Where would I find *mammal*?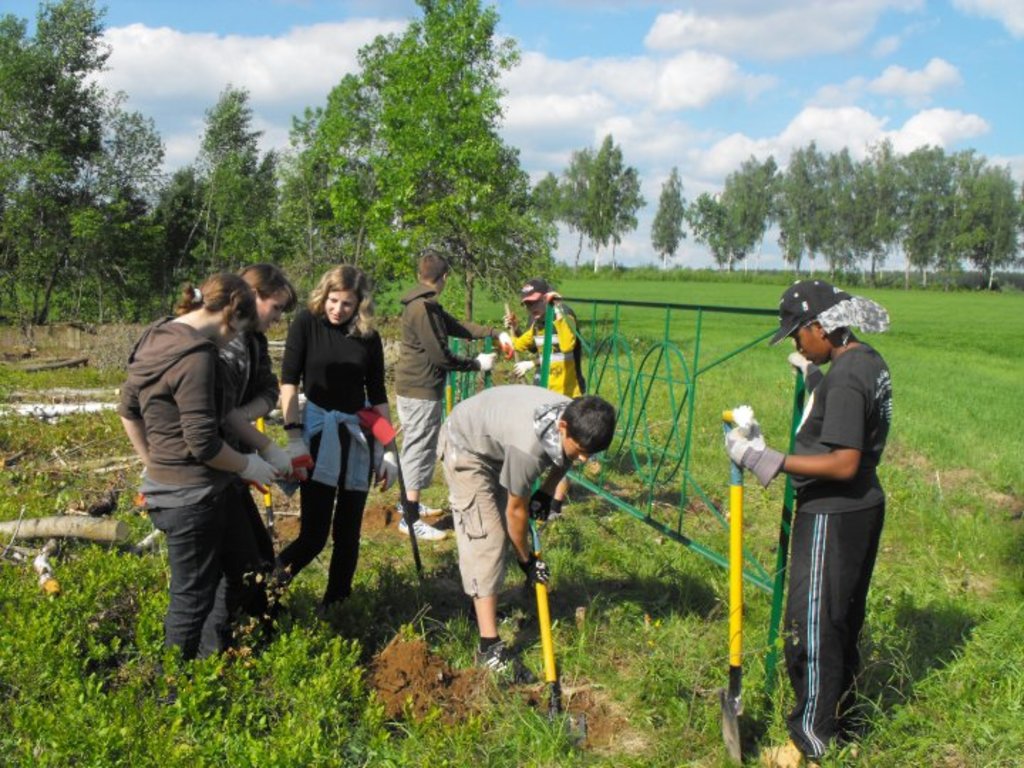
At bbox(276, 263, 391, 613).
